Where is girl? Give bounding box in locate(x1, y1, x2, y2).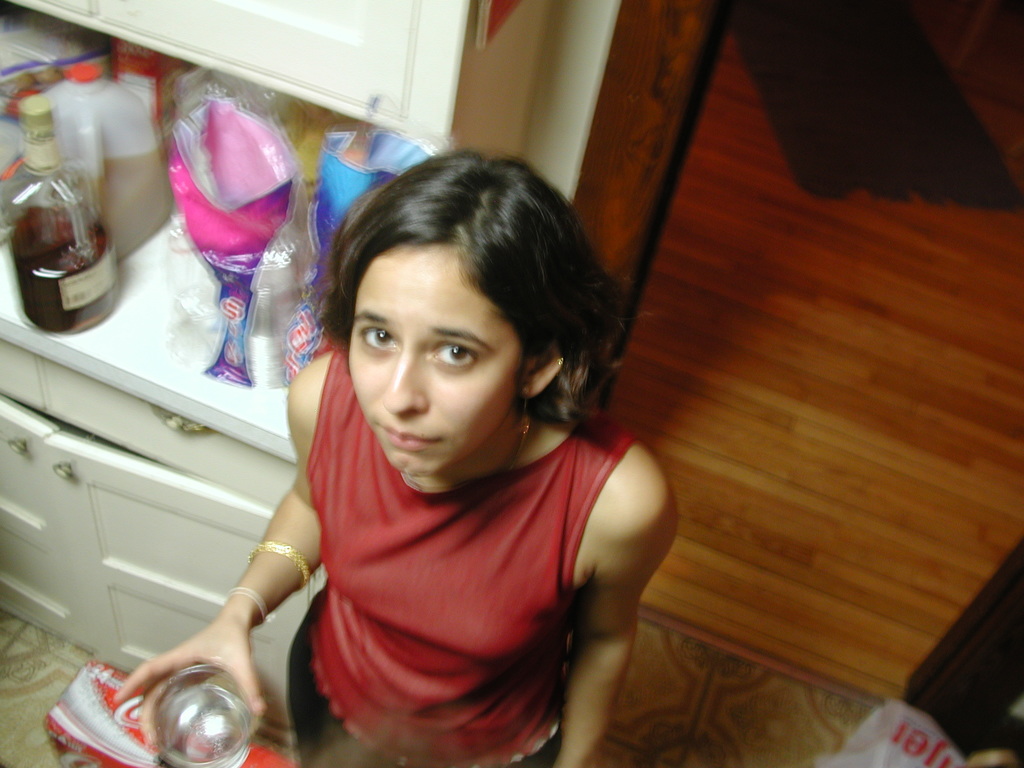
locate(112, 148, 680, 767).
